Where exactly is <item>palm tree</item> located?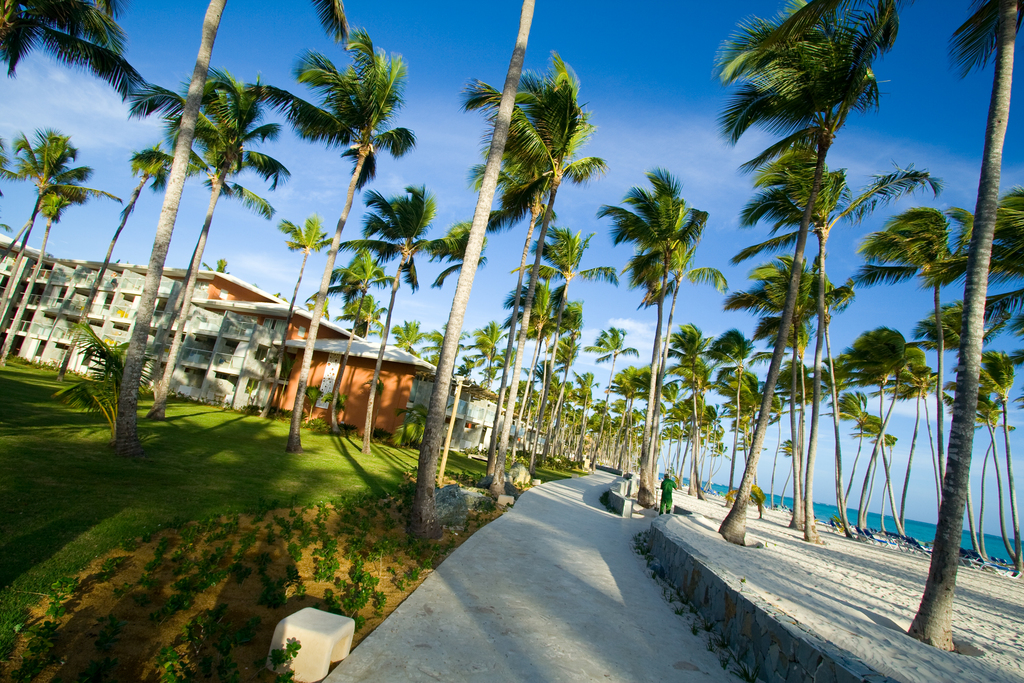
Its bounding box is crop(763, 159, 833, 555).
